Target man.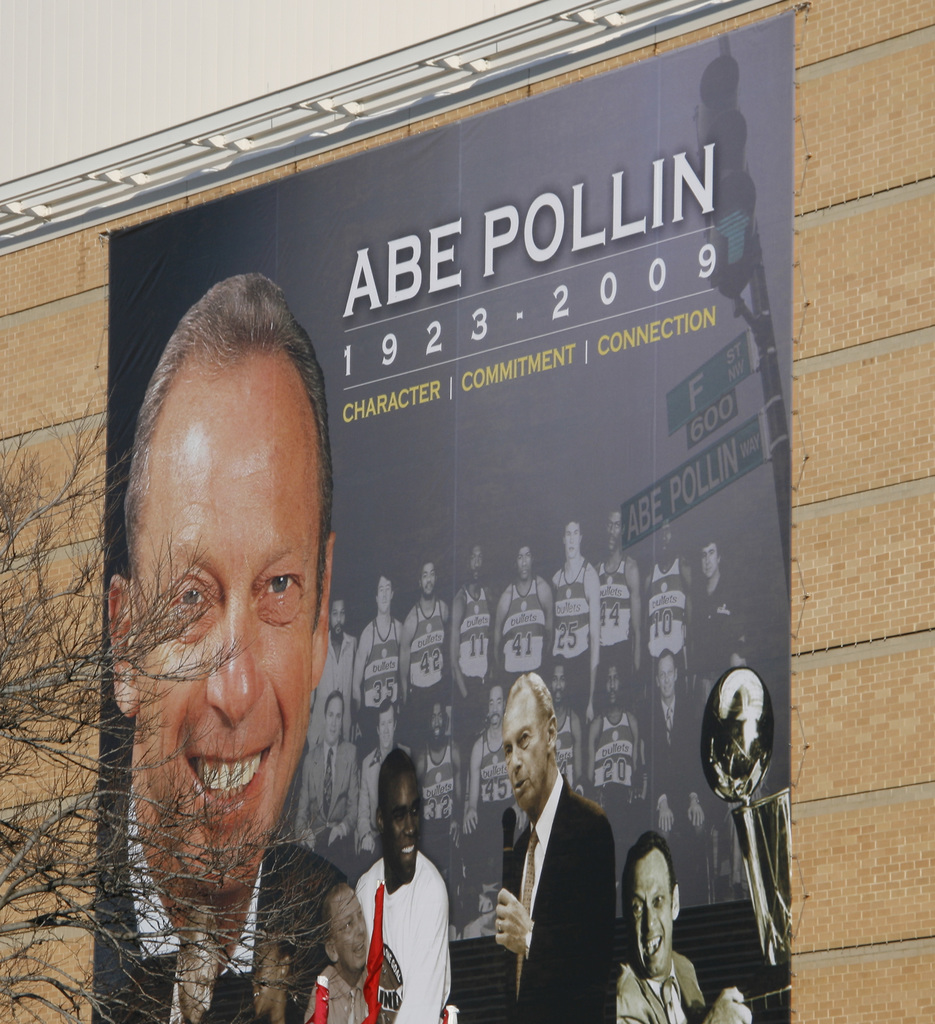
Target region: l=594, t=506, r=649, b=697.
